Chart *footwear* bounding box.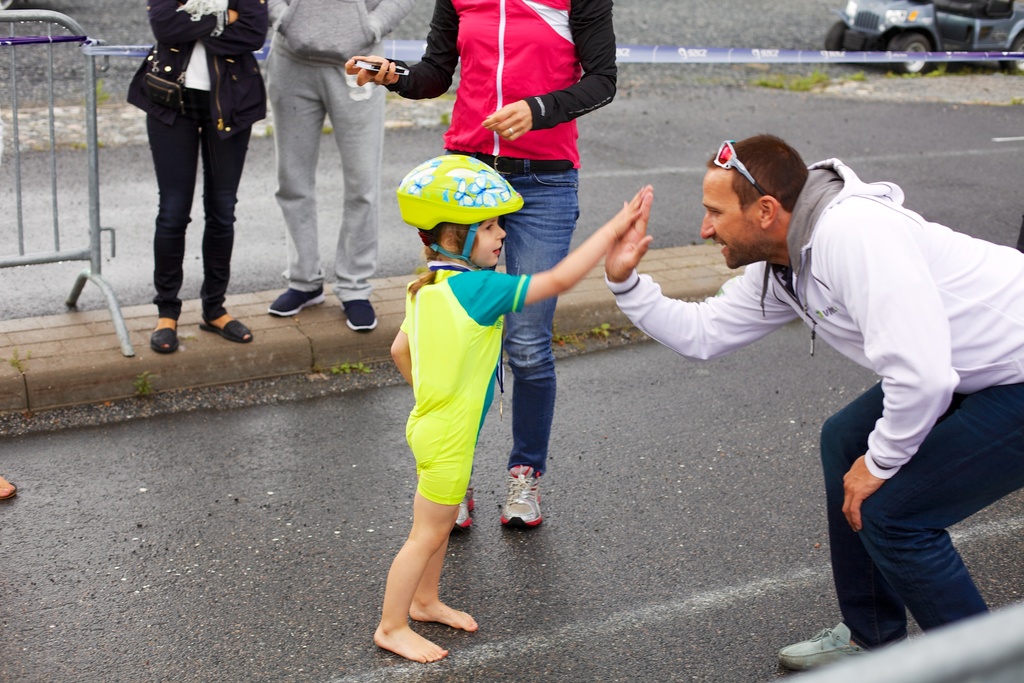
Charted: box(148, 319, 179, 355).
